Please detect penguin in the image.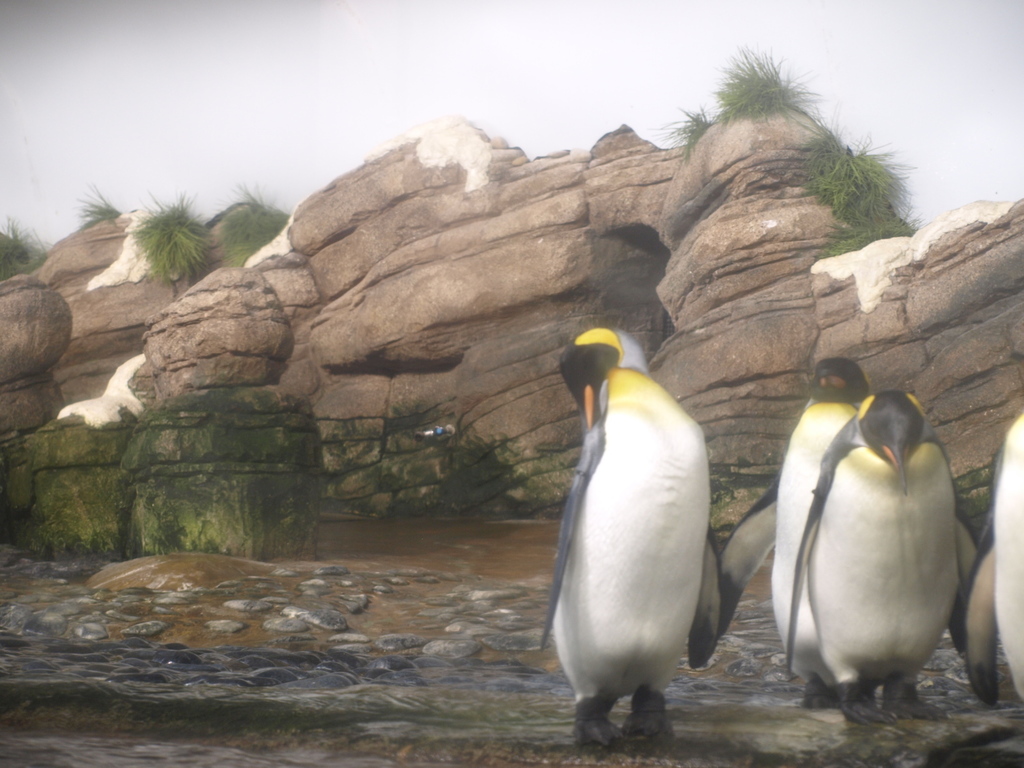
locate(955, 412, 1023, 709).
